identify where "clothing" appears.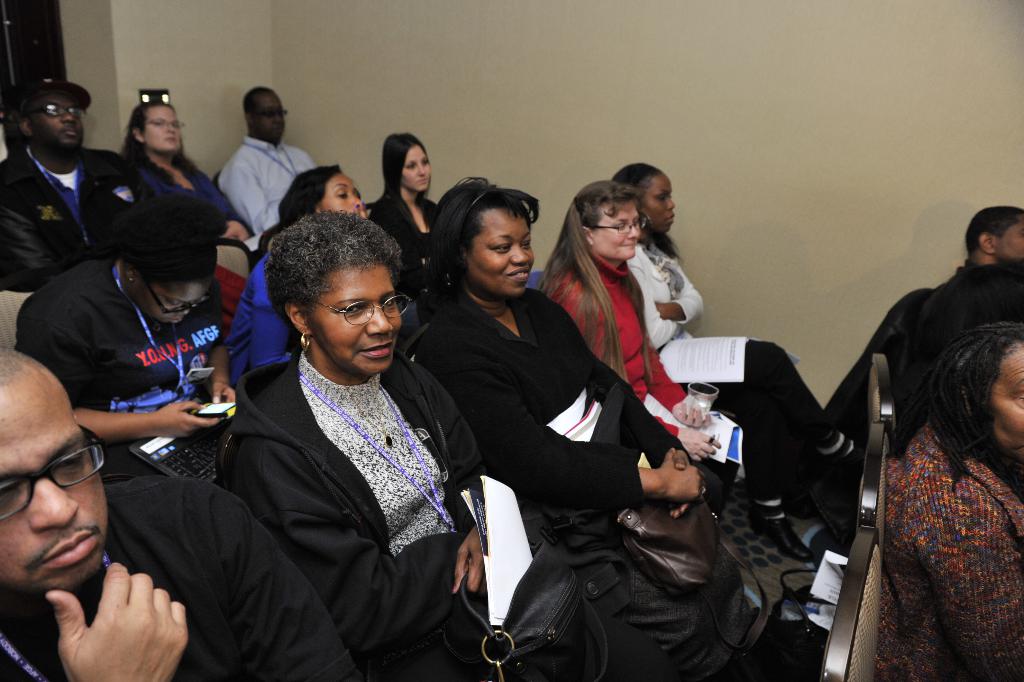
Appears at <box>373,182,446,276</box>.
